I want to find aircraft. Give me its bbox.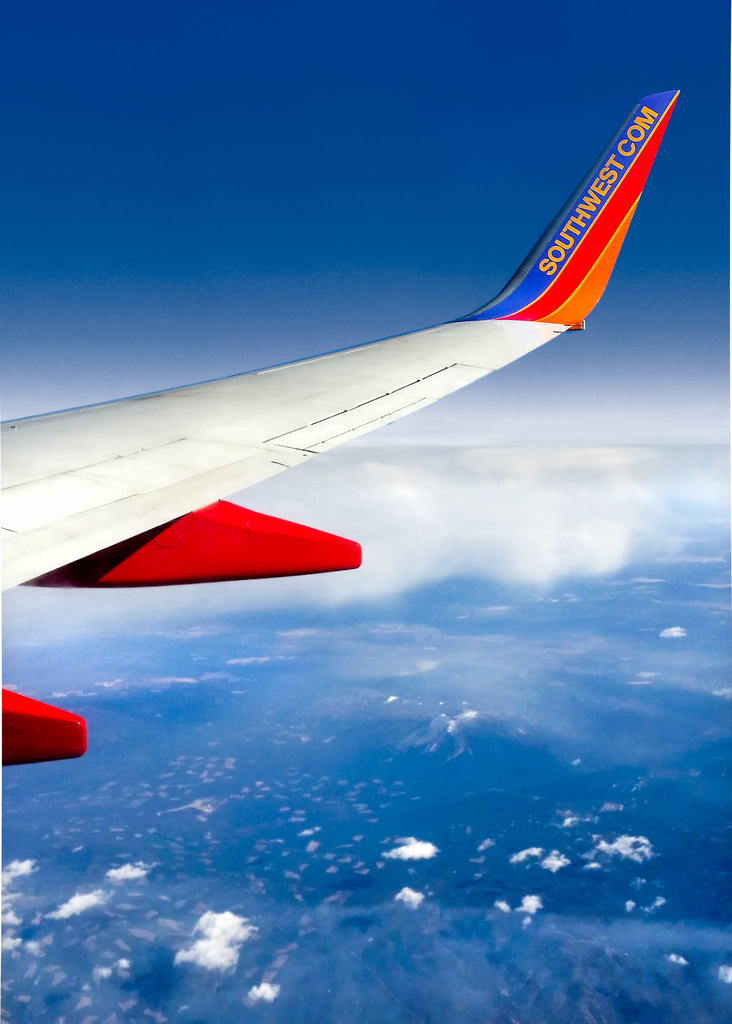
0, 92, 685, 771.
